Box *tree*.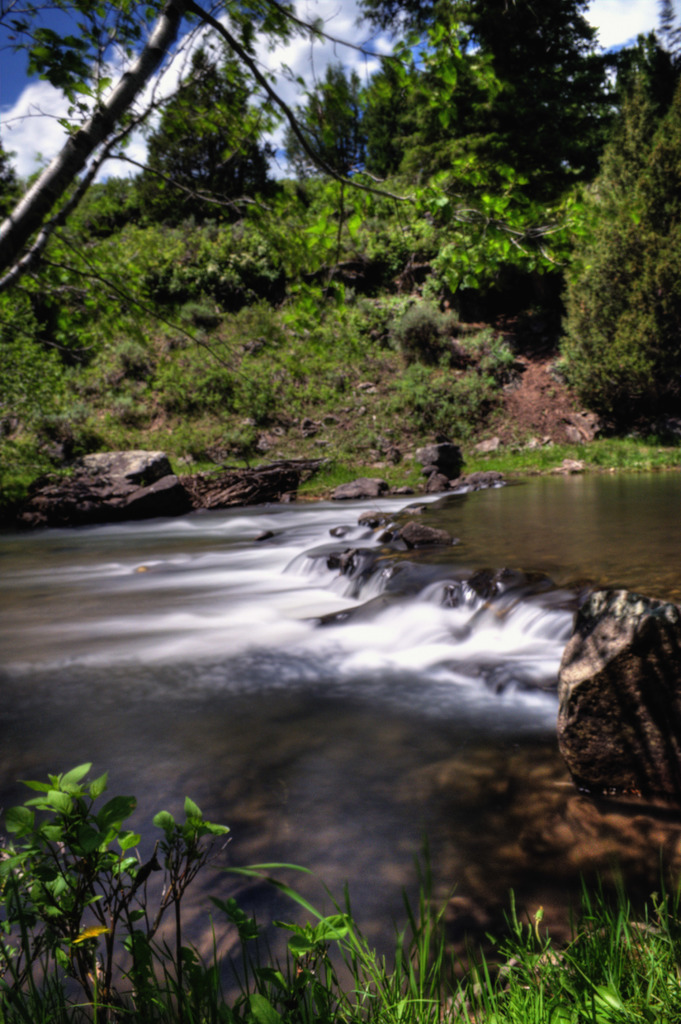
0,0,600,396.
